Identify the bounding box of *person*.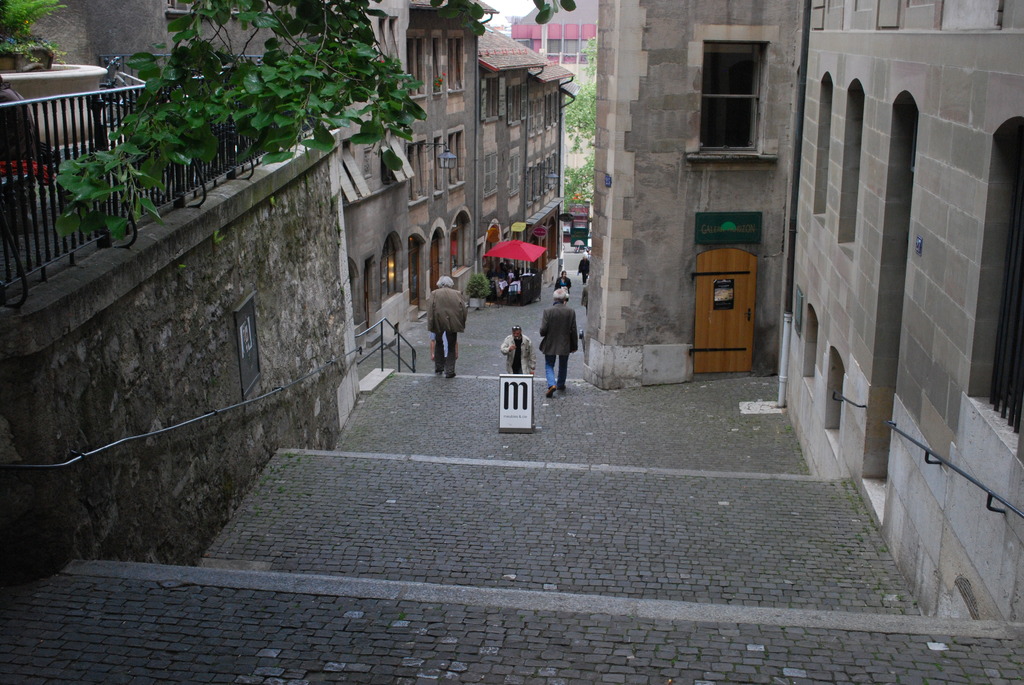
Rect(414, 276, 470, 381).
